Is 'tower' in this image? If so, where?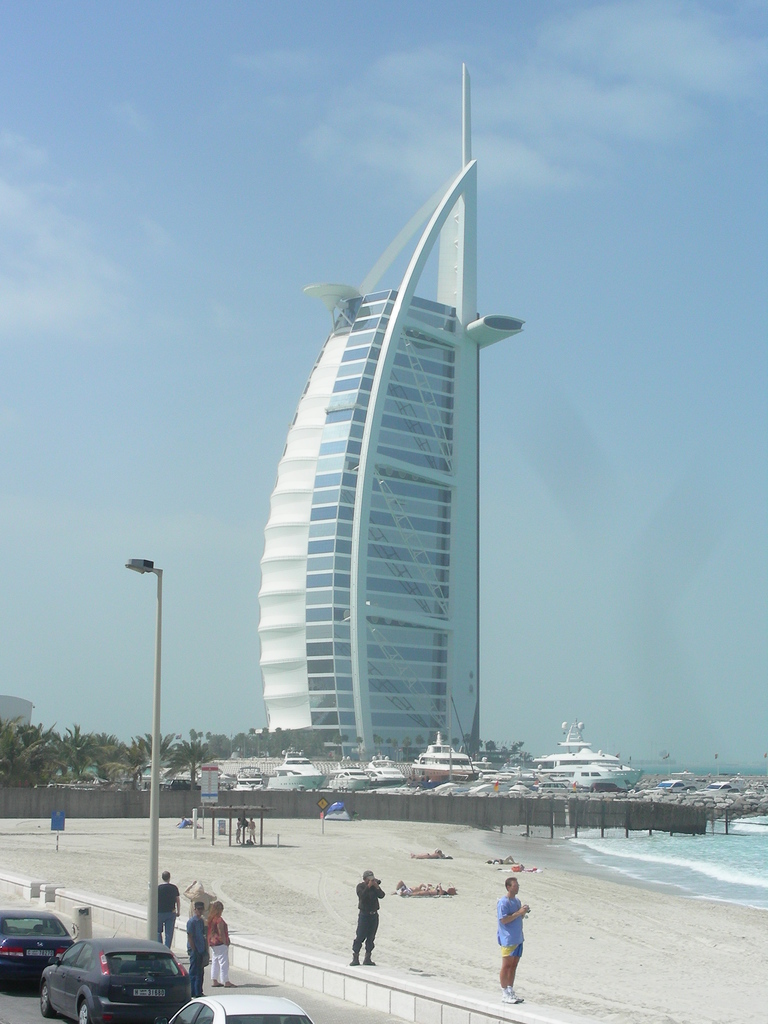
Yes, at (x1=244, y1=59, x2=487, y2=788).
